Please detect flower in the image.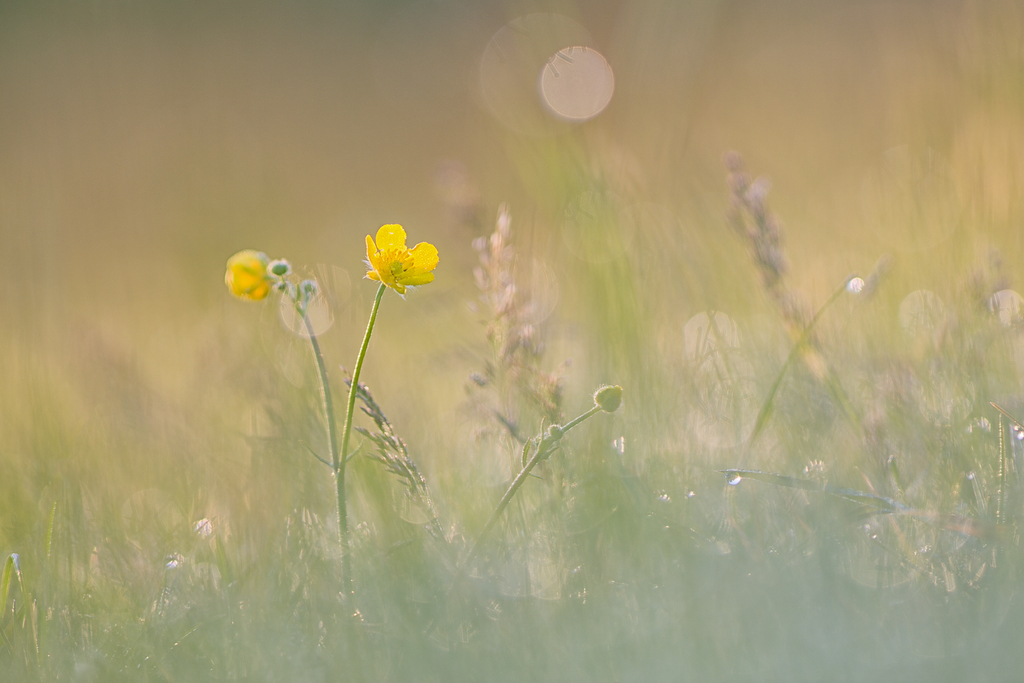
<bbox>216, 244, 273, 304</bbox>.
